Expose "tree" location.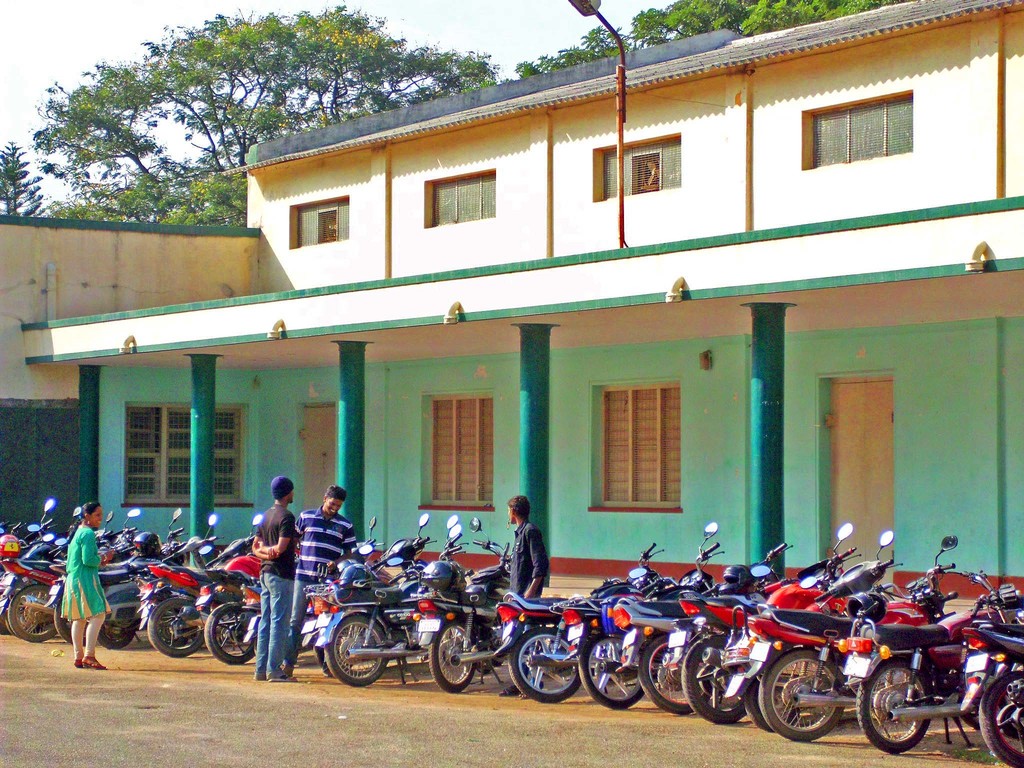
Exposed at (0, 141, 52, 230).
